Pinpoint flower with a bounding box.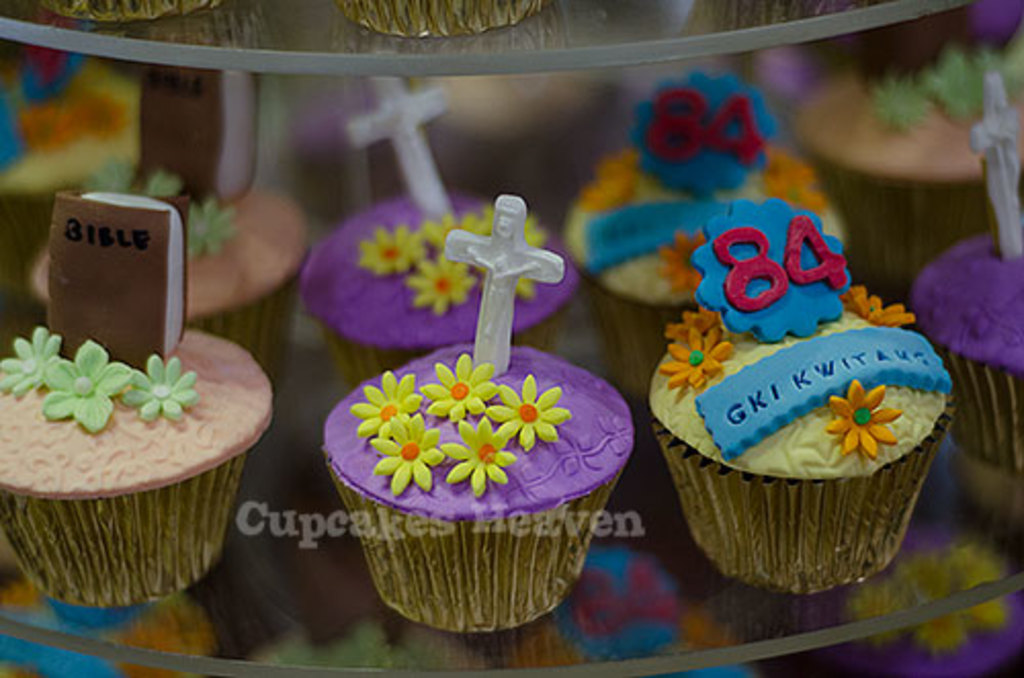
[left=842, top=283, right=913, bottom=328].
